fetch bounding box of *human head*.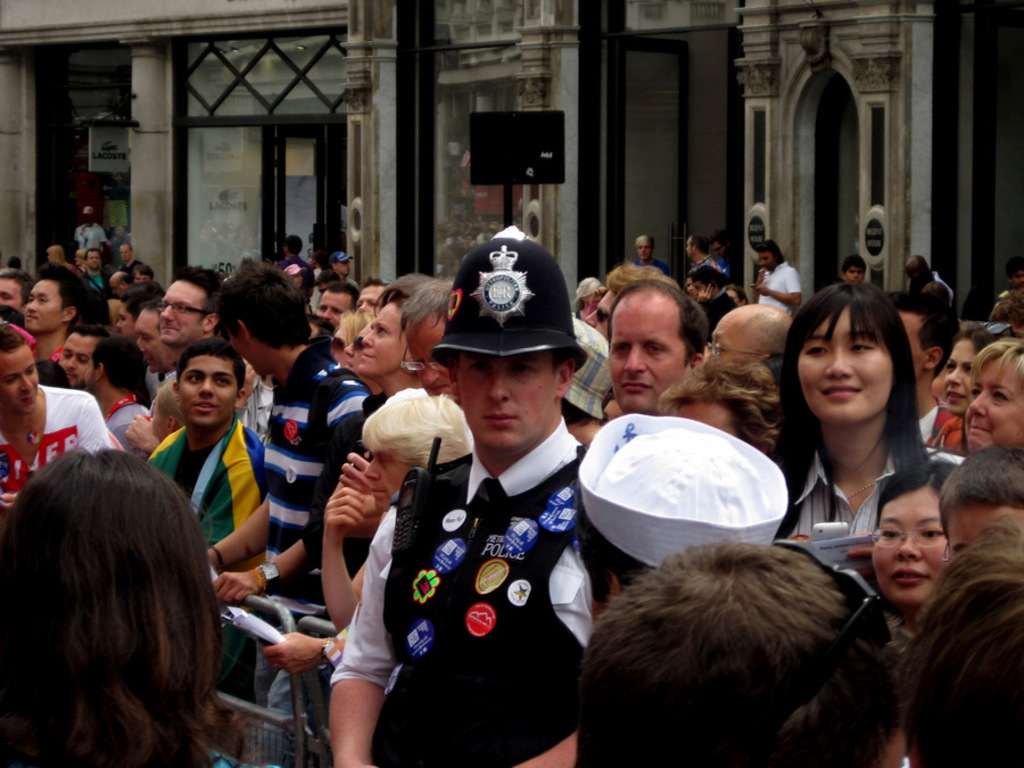
Bbox: [left=0, top=270, right=35, bottom=313].
